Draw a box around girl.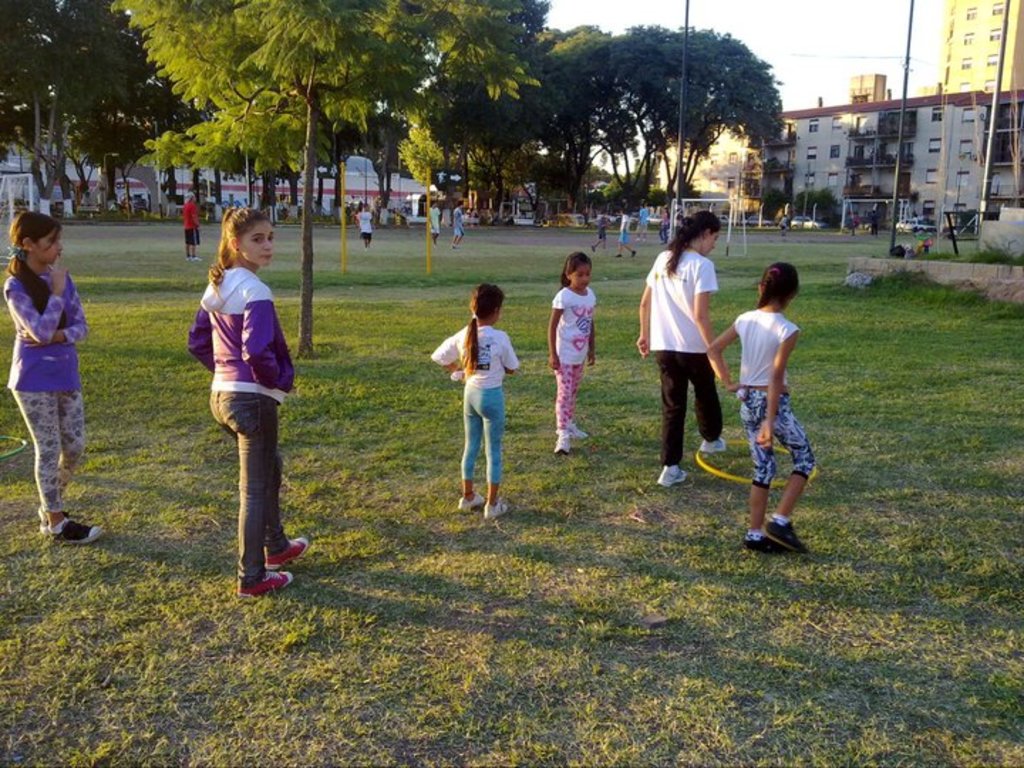
0/206/110/545.
